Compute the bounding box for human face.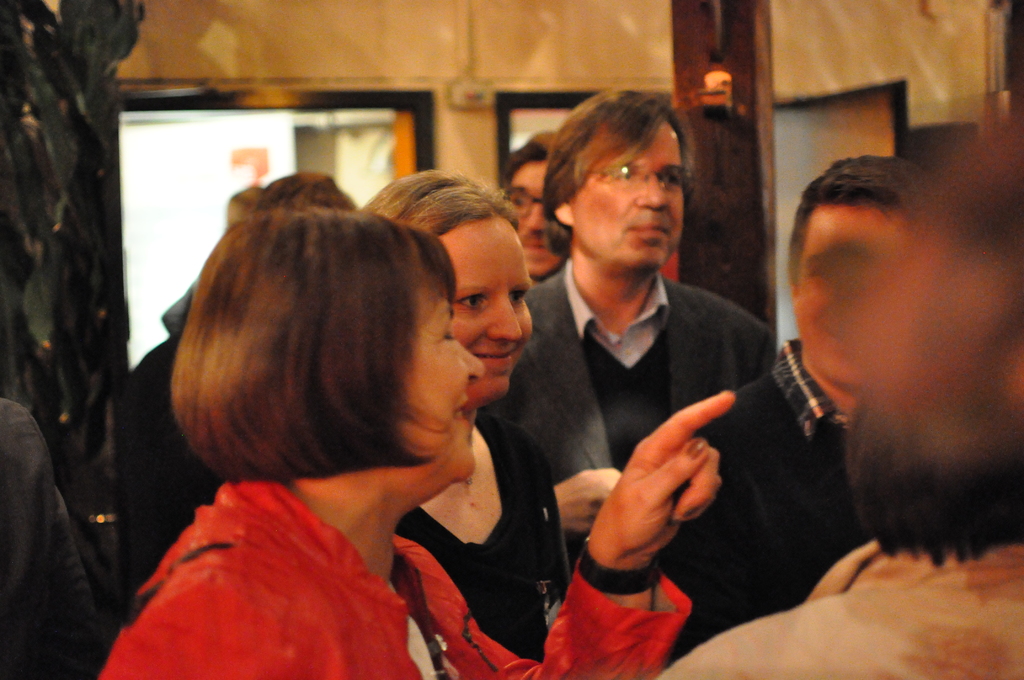
bbox=[454, 234, 532, 400].
